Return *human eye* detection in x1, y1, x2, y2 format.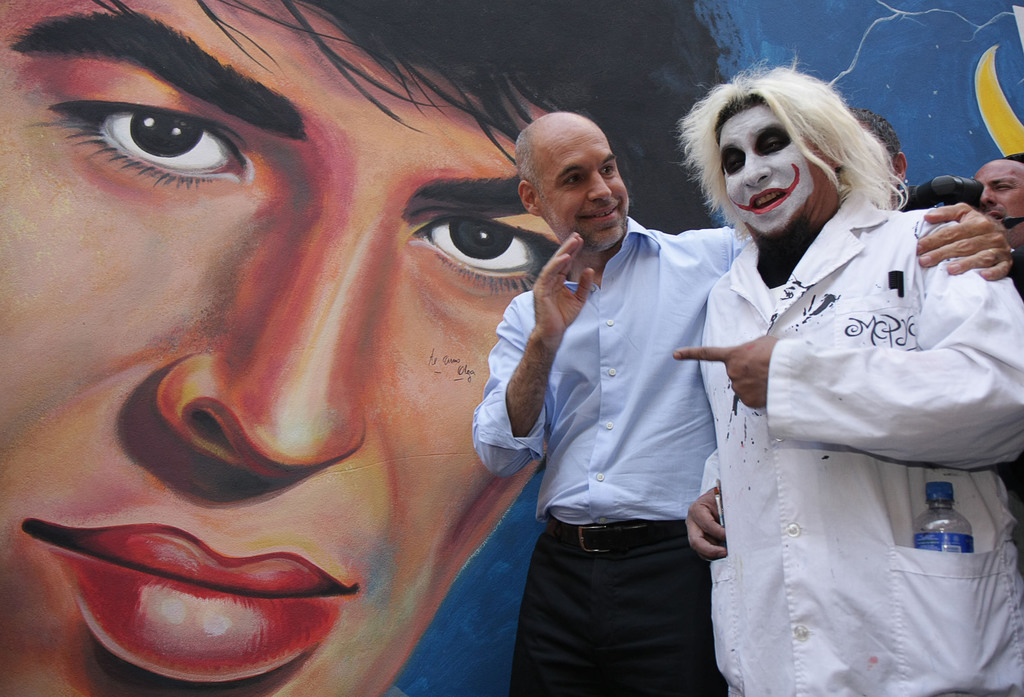
392, 201, 561, 294.
